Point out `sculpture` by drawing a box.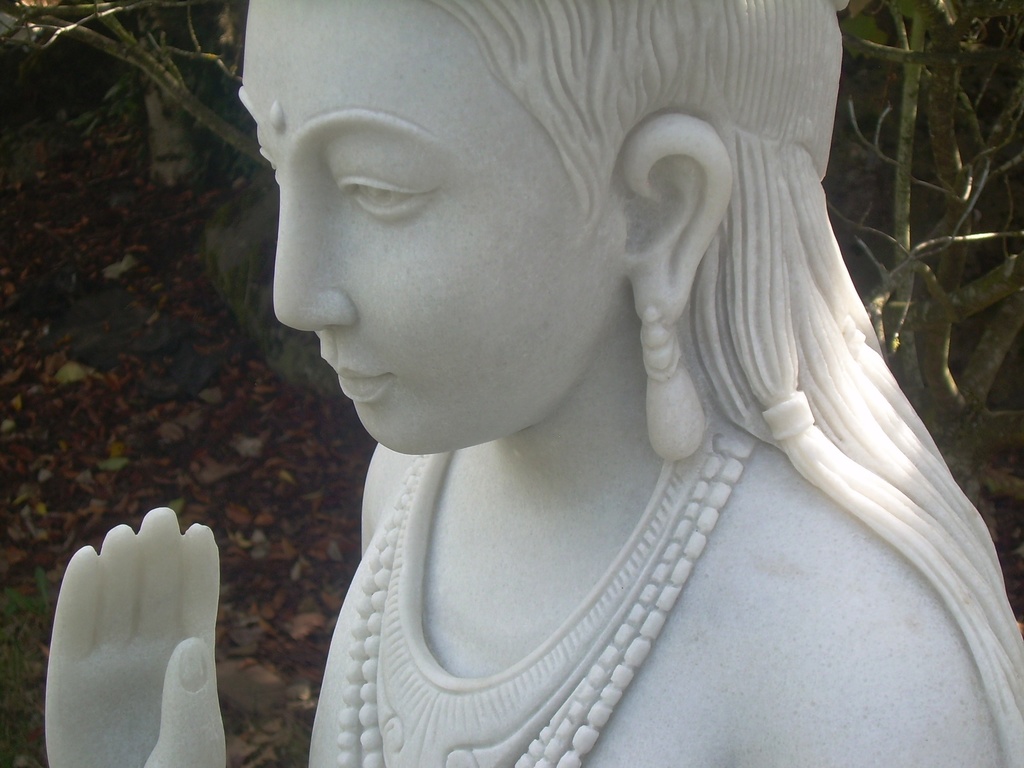
<bbox>159, 27, 1012, 745</bbox>.
